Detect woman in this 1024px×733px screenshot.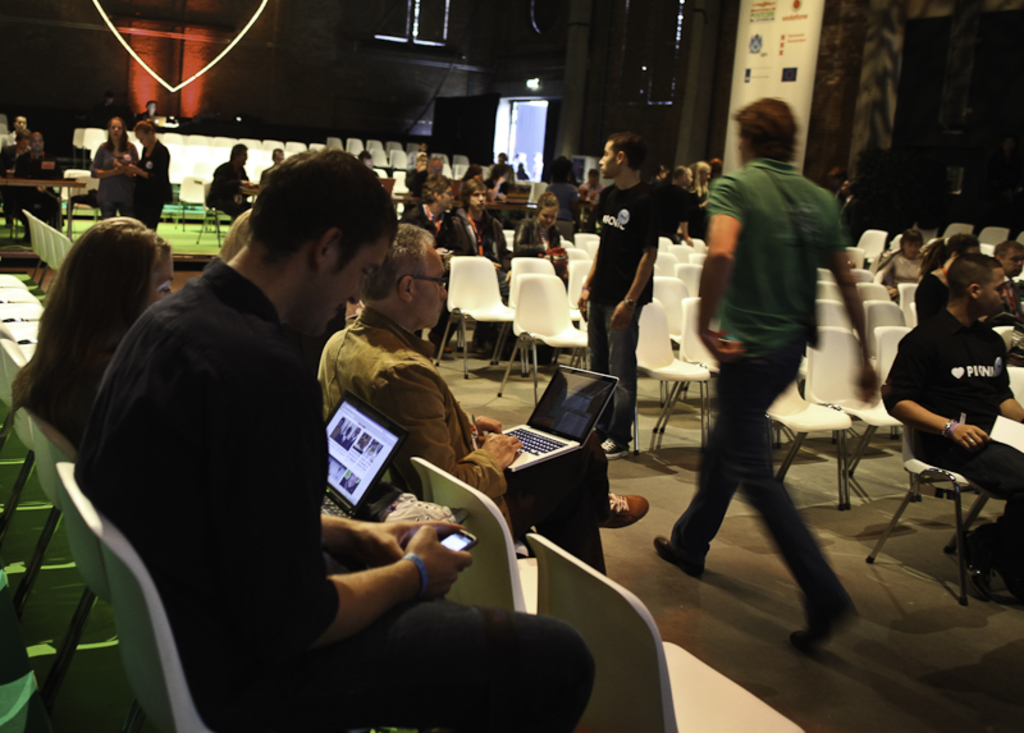
Detection: bbox(922, 225, 983, 330).
